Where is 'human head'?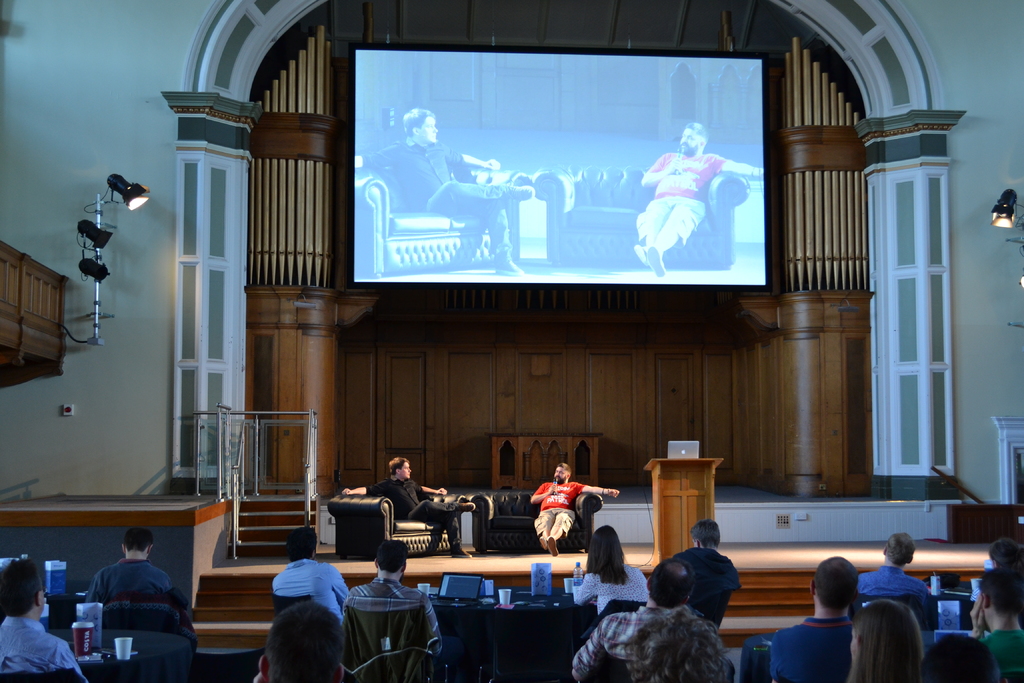
box(679, 116, 705, 152).
